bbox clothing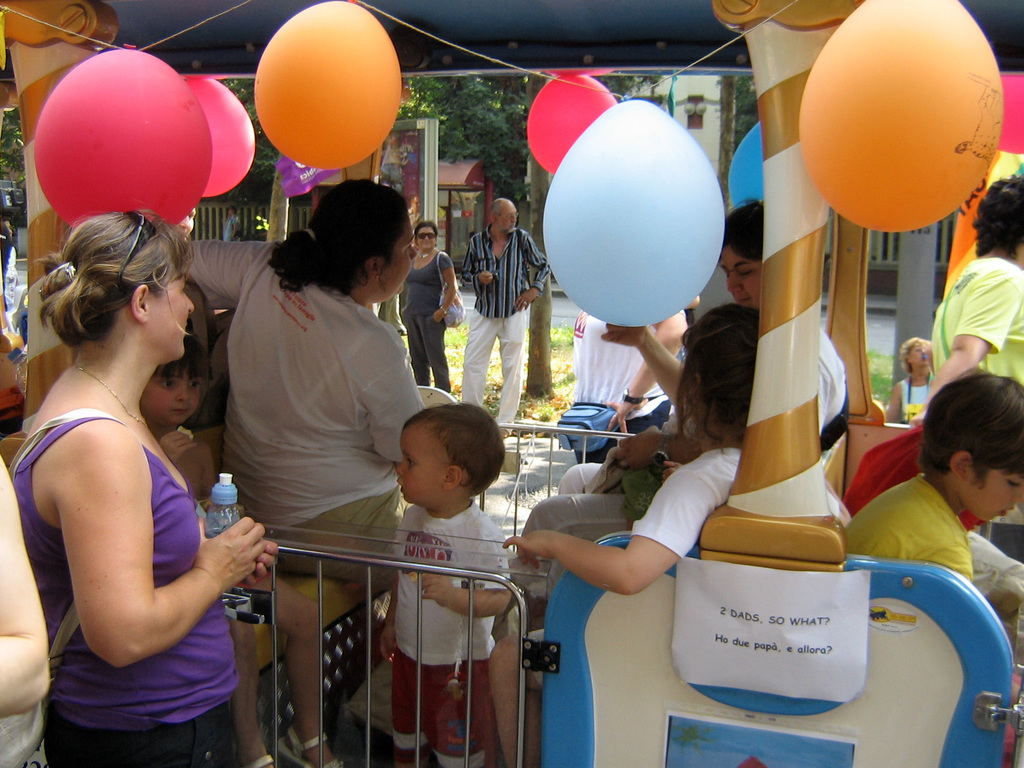
(x1=815, y1=317, x2=849, y2=444)
